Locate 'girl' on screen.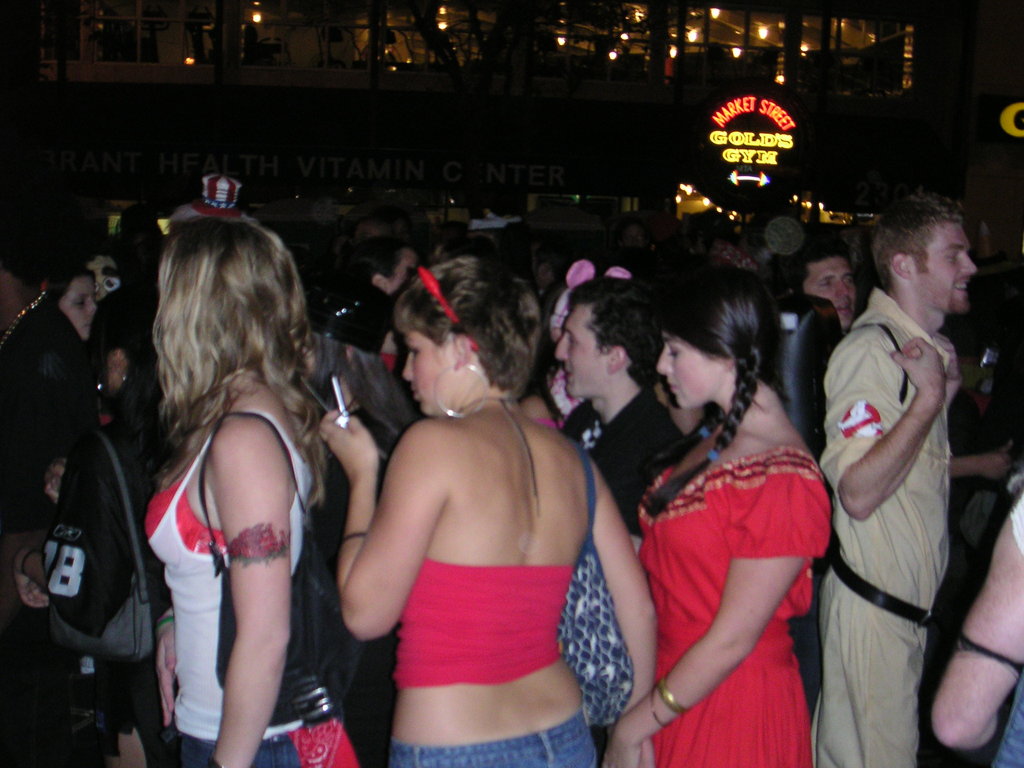
On screen at rect(51, 265, 97, 338).
